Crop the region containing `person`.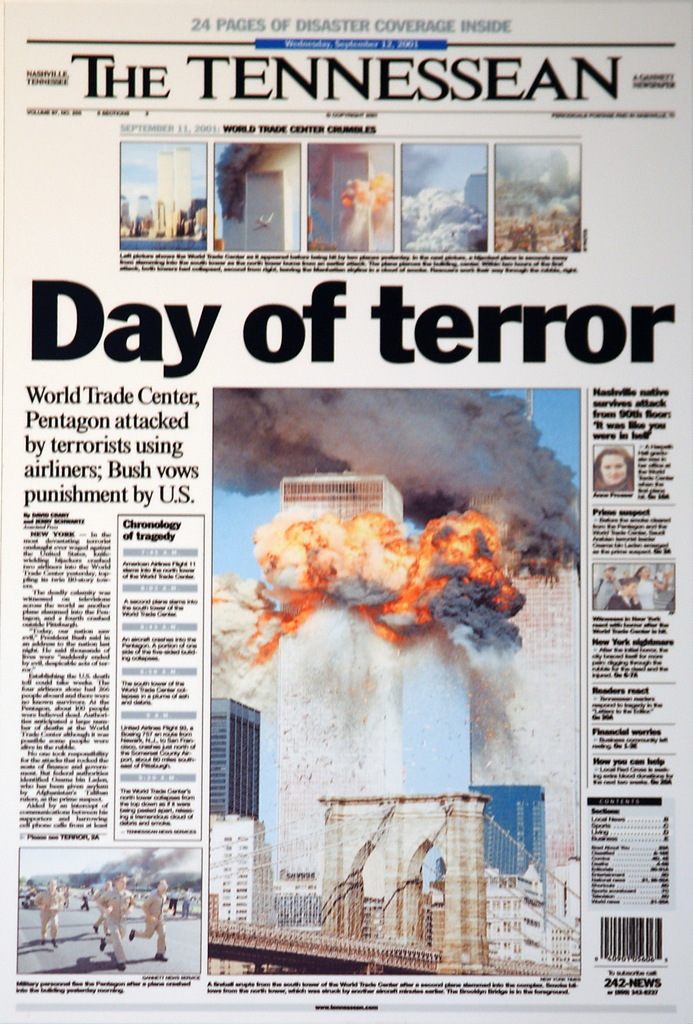
Crop region: <box>131,882,172,956</box>.
